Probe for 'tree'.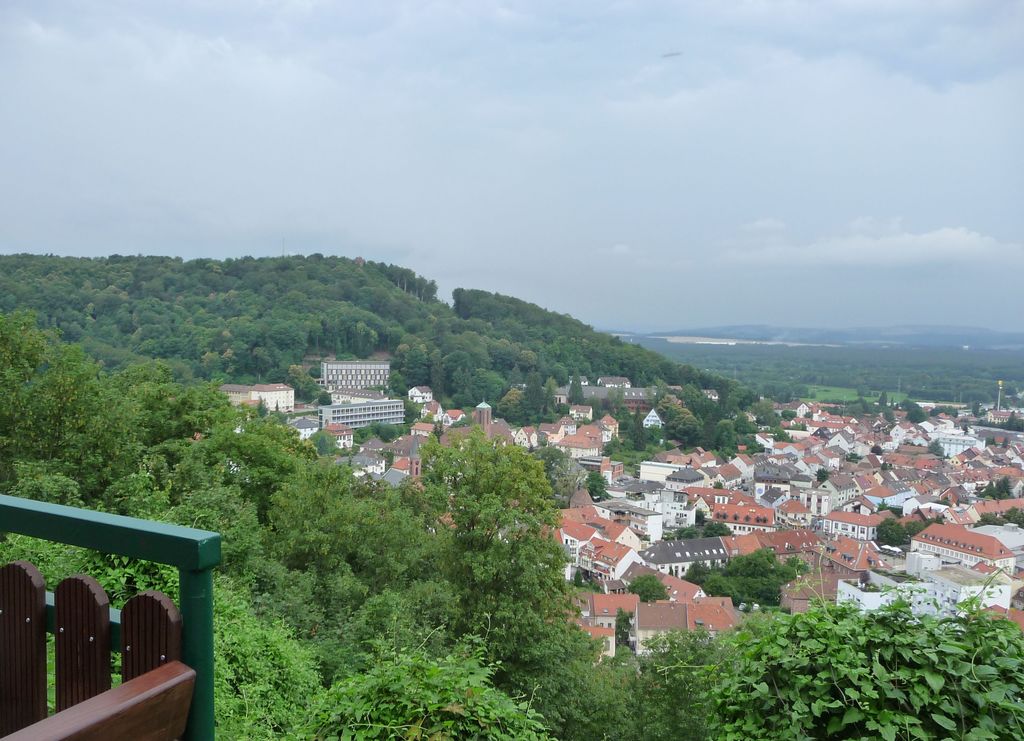
Probe result: (left=199, top=407, right=345, bottom=662).
